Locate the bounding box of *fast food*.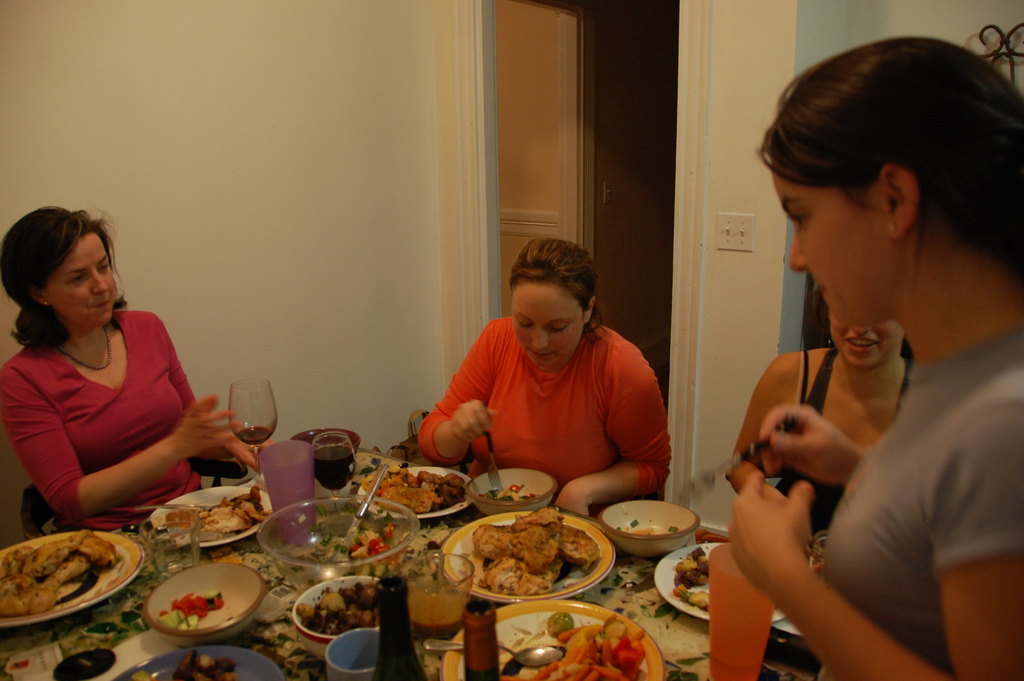
Bounding box: rect(369, 464, 461, 515).
